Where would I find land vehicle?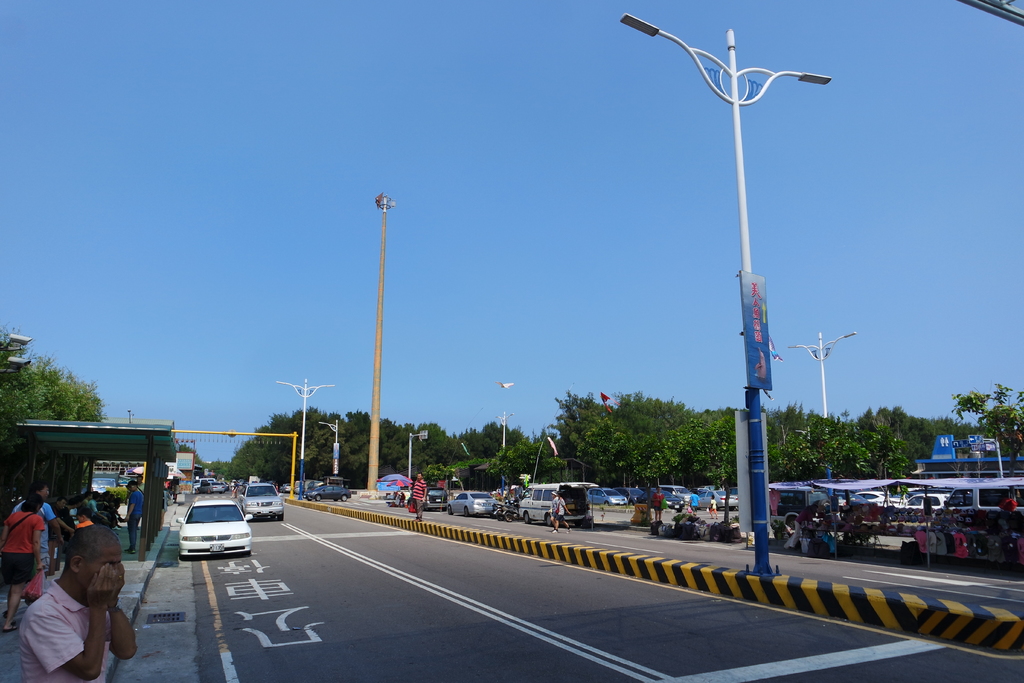
At [833, 491, 881, 509].
